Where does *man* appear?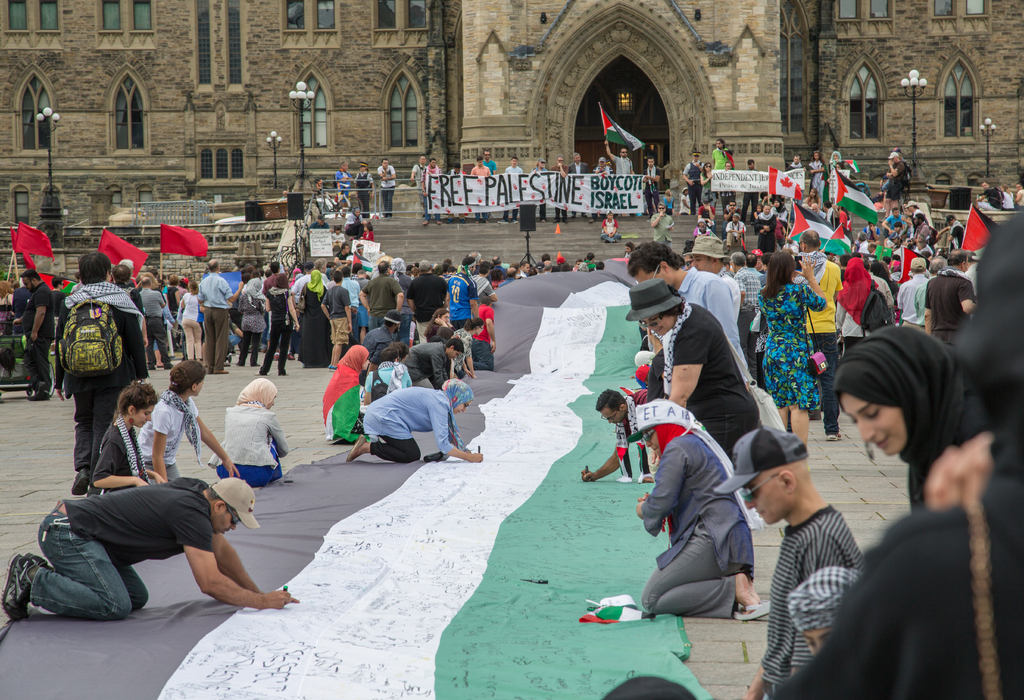
Appears at x1=588 y1=155 x2=613 y2=225.
